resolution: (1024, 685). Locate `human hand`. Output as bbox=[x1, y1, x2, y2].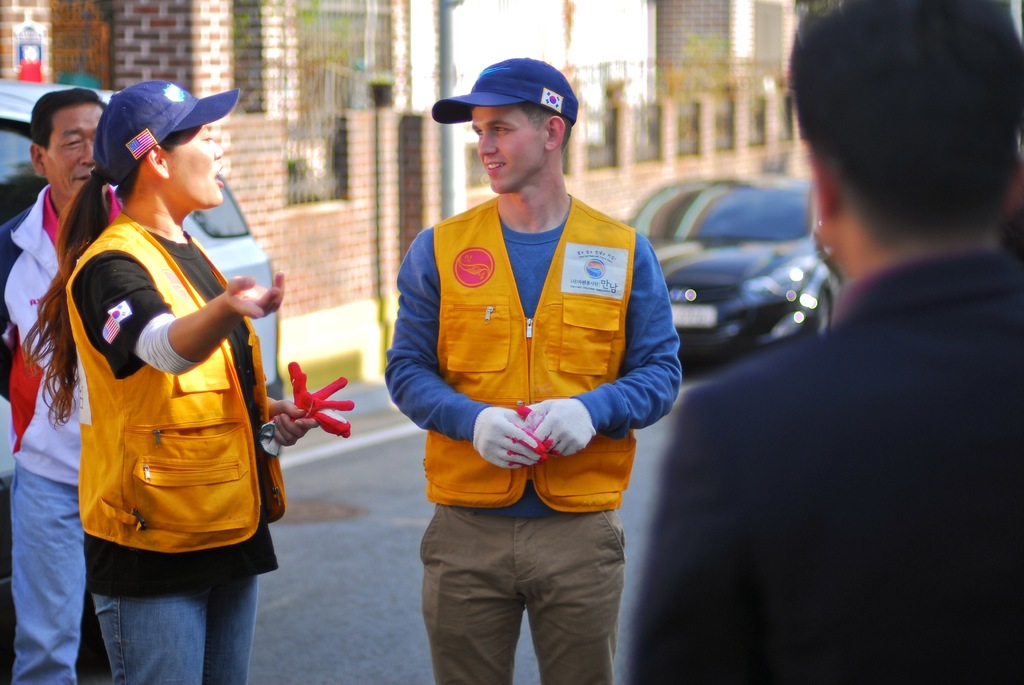
bbox=[516, 395, 593, 454].
